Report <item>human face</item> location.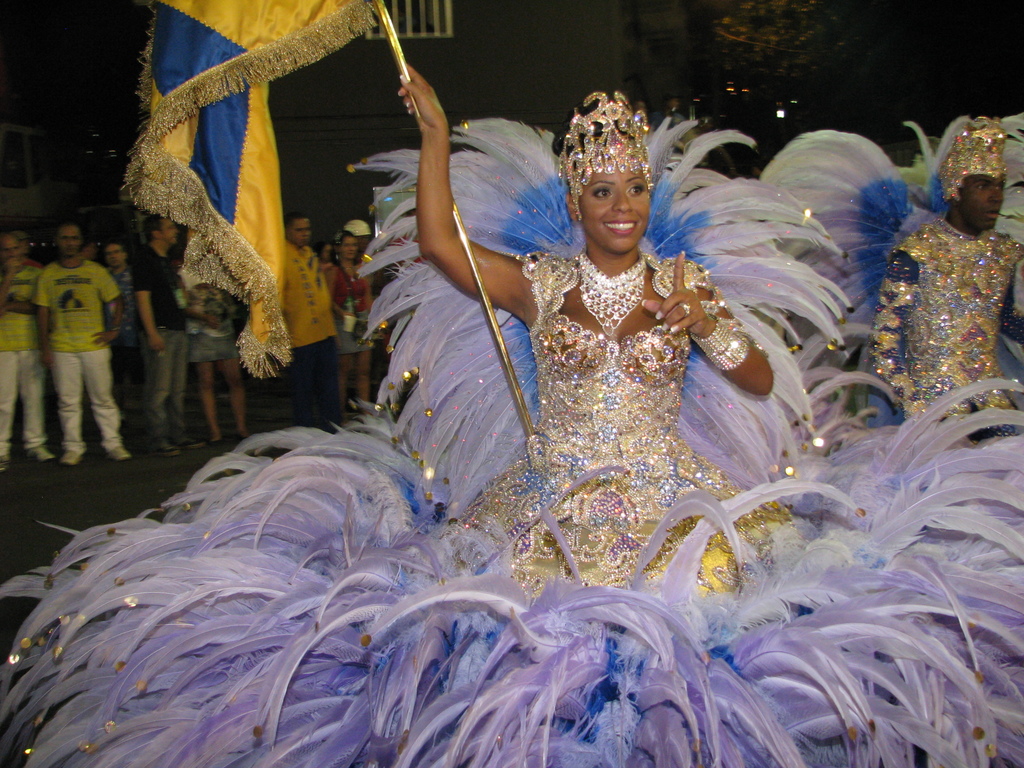
Report: [335, 236, 352, 260].
